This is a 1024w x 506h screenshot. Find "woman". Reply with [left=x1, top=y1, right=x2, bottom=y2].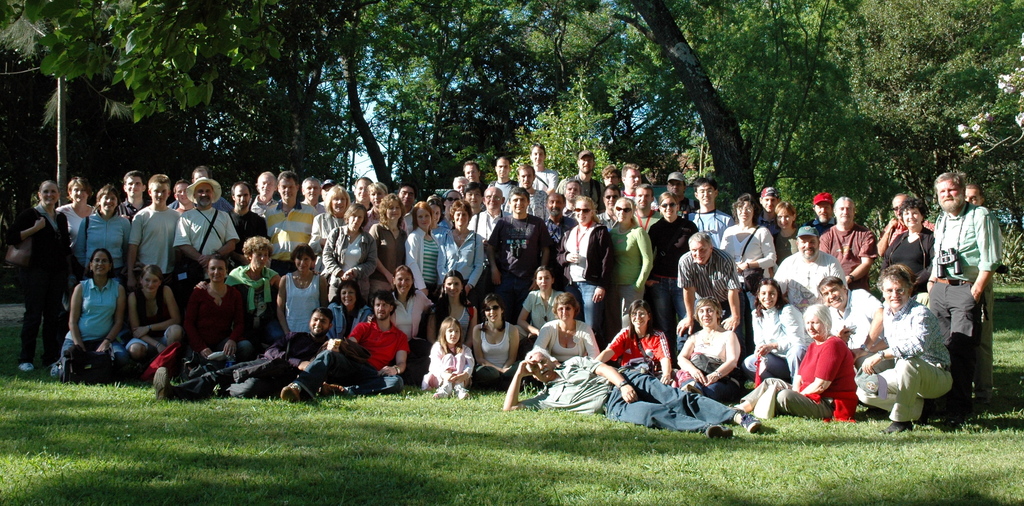
[left=226, top=234, right=286, bottom=355].
